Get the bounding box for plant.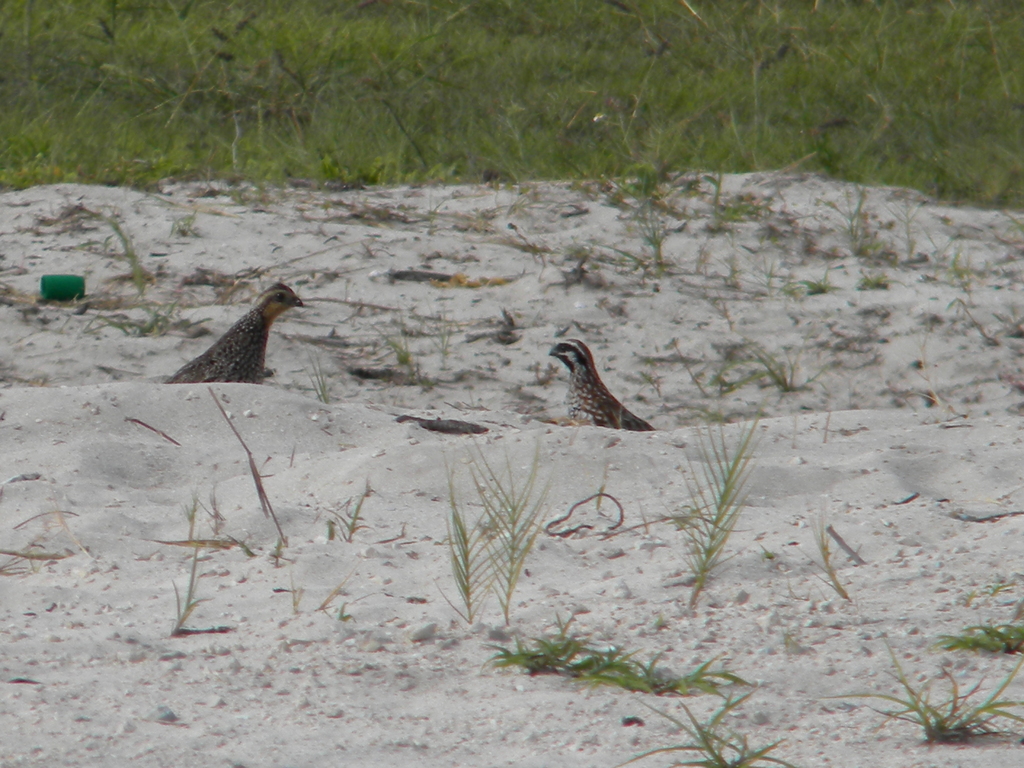
bbox=(669, 399, 796, 630).
